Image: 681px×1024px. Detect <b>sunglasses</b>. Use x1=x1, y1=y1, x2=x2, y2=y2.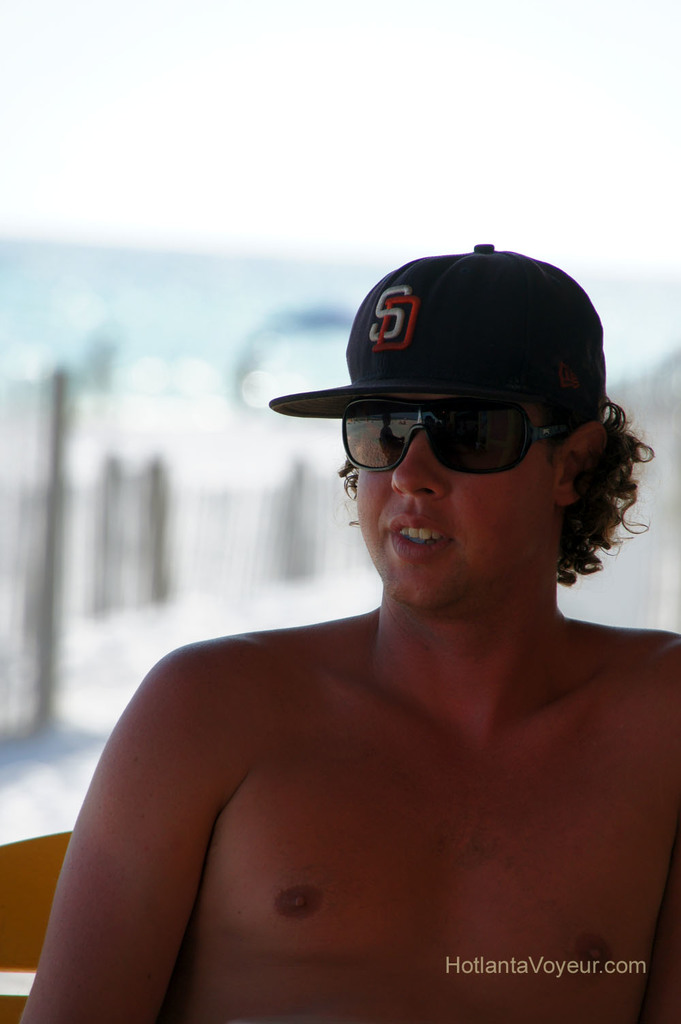
x1=343, y1=401, x2=569, y2=473.
